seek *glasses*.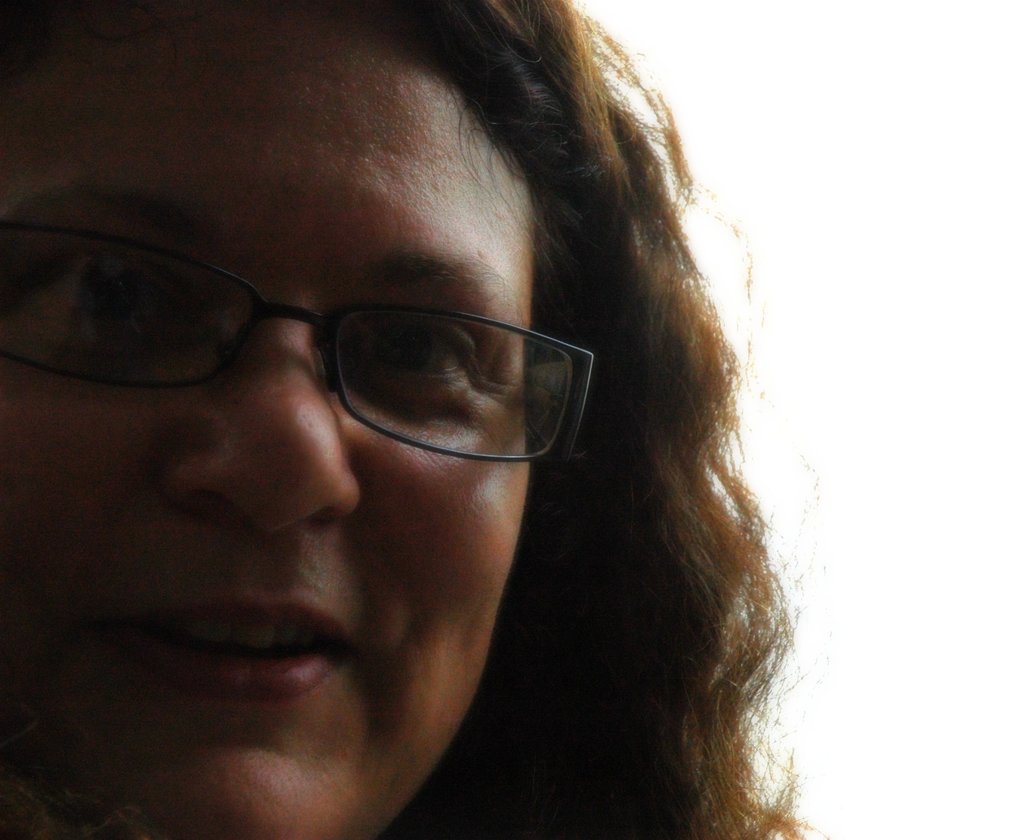
[left=41, top=221, right=575, bottom=464].
